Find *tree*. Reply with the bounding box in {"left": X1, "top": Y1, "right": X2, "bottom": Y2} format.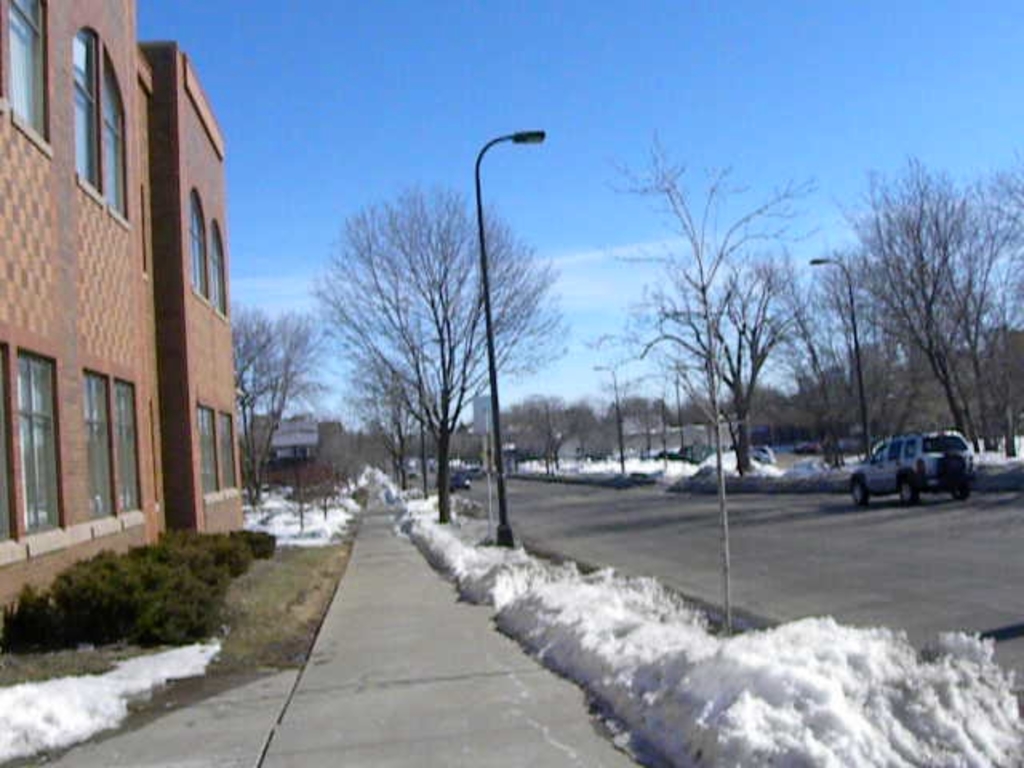
{"left": 382, "top": 344, "right": 451, "bottom": 493}.
